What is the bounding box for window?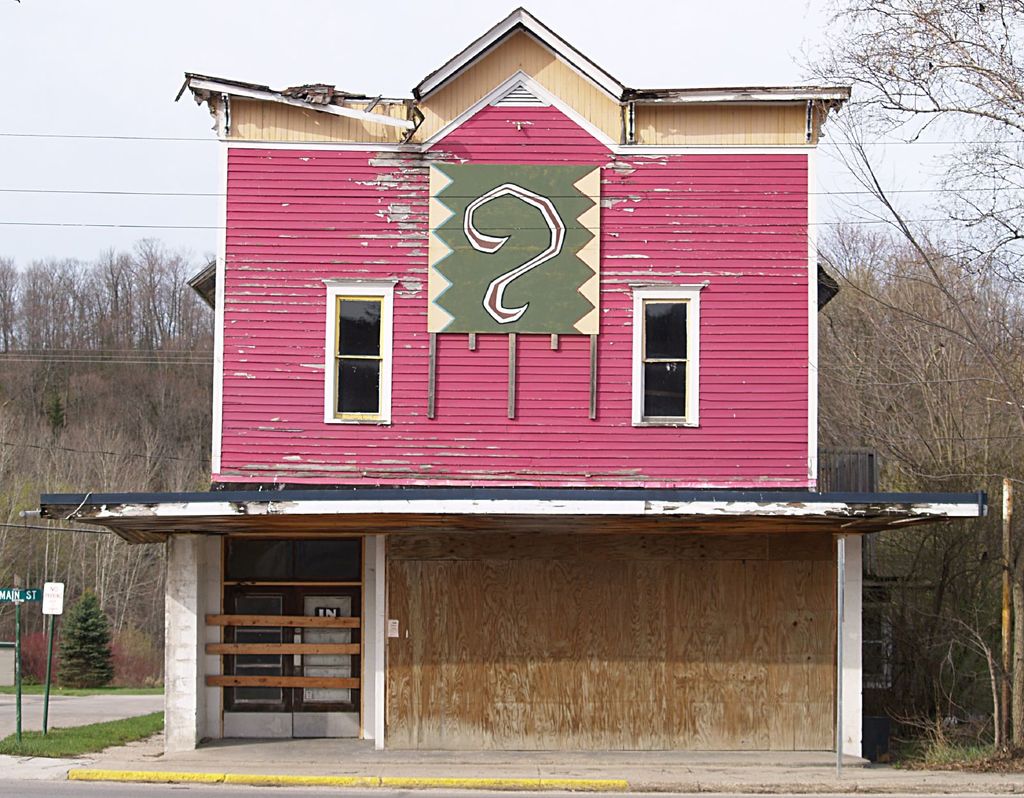
319:276:404:426.
